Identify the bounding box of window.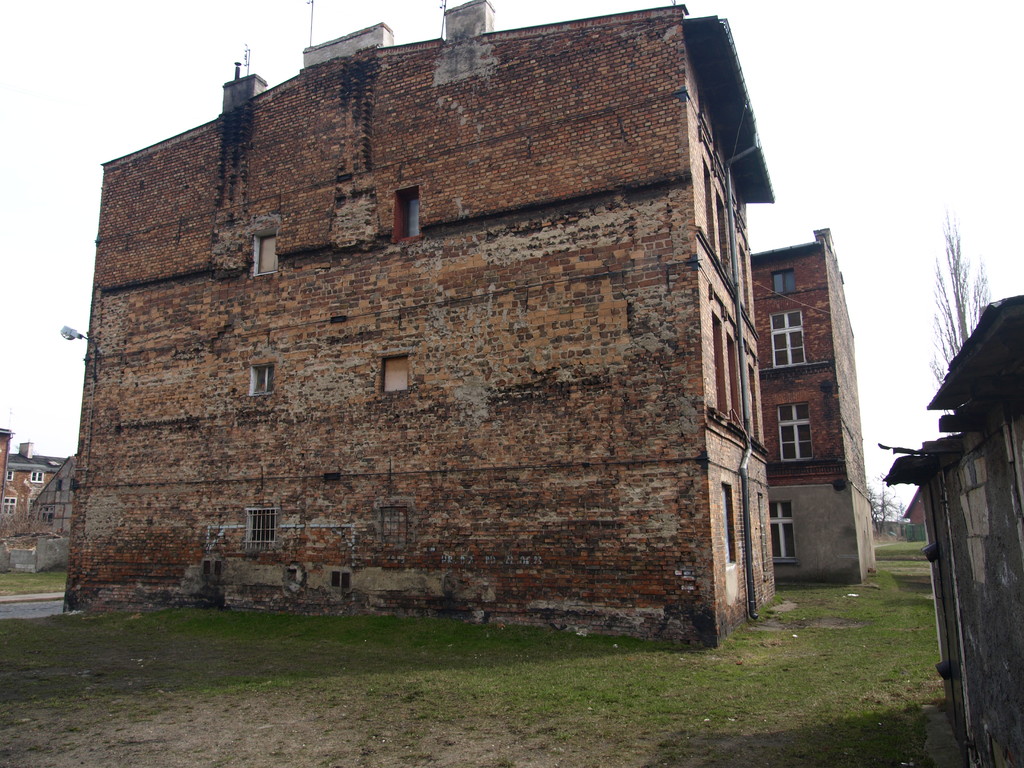
select_region(56, 479, 62, 490).
